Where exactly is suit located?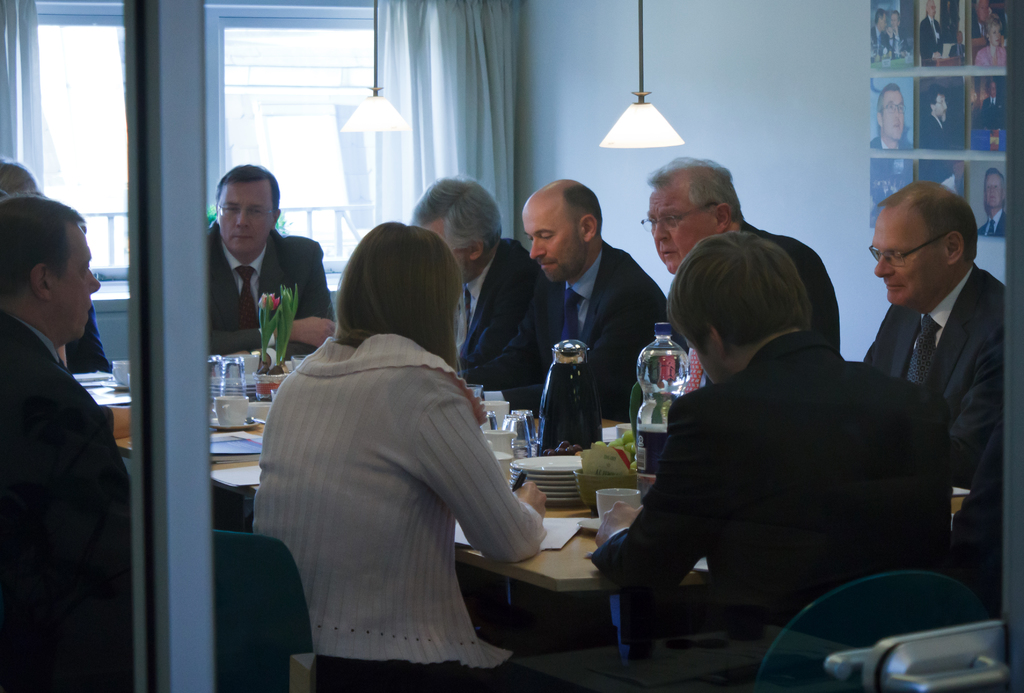
Its bounding box is {"left": 868, "top": 29, "right": 893, "bottom": 57}.
